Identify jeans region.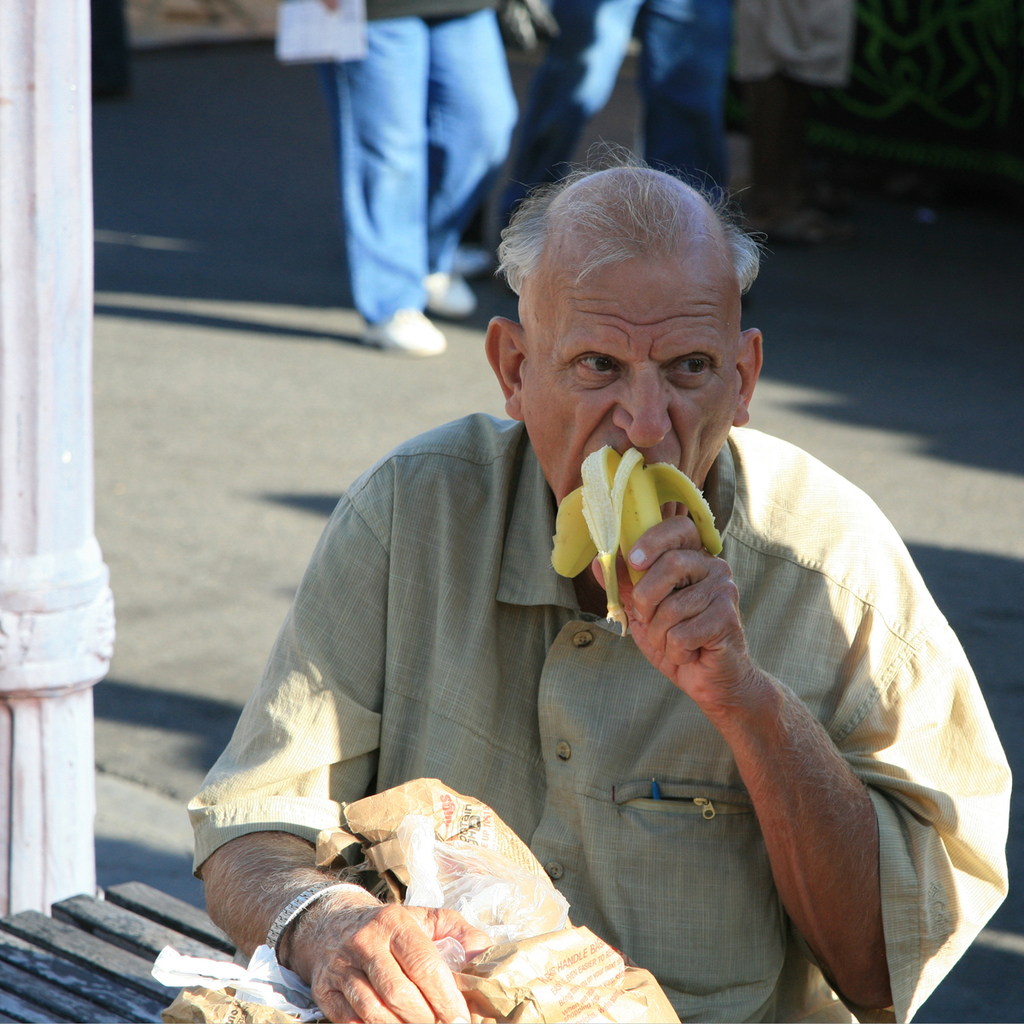
Region: <bbox>494, 0, 730, 231</bbox>.
